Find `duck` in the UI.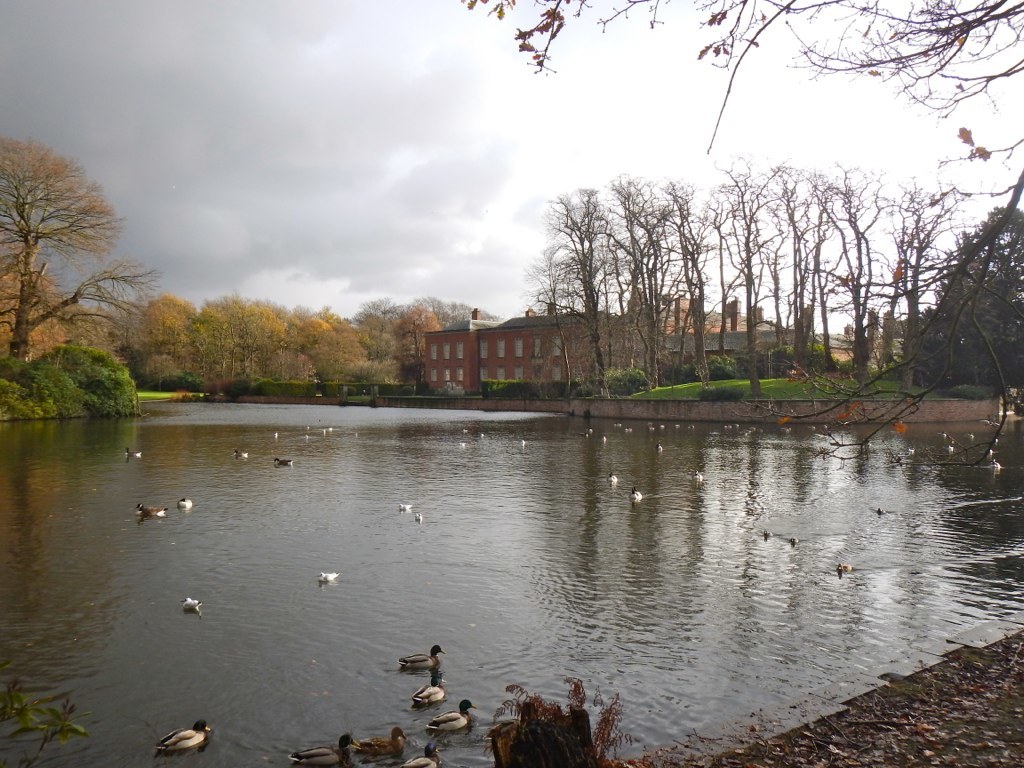
UI element at [x1=399, y1=501, x2=419, y2=515].
